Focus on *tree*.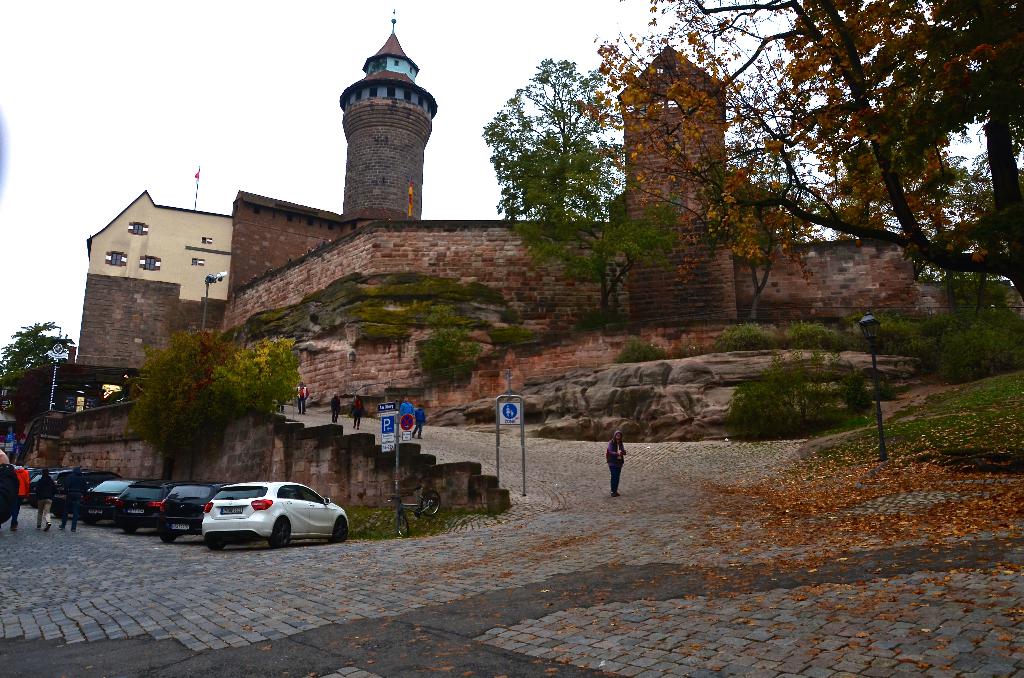
Focused at detection(707, 319, 781, 355).
